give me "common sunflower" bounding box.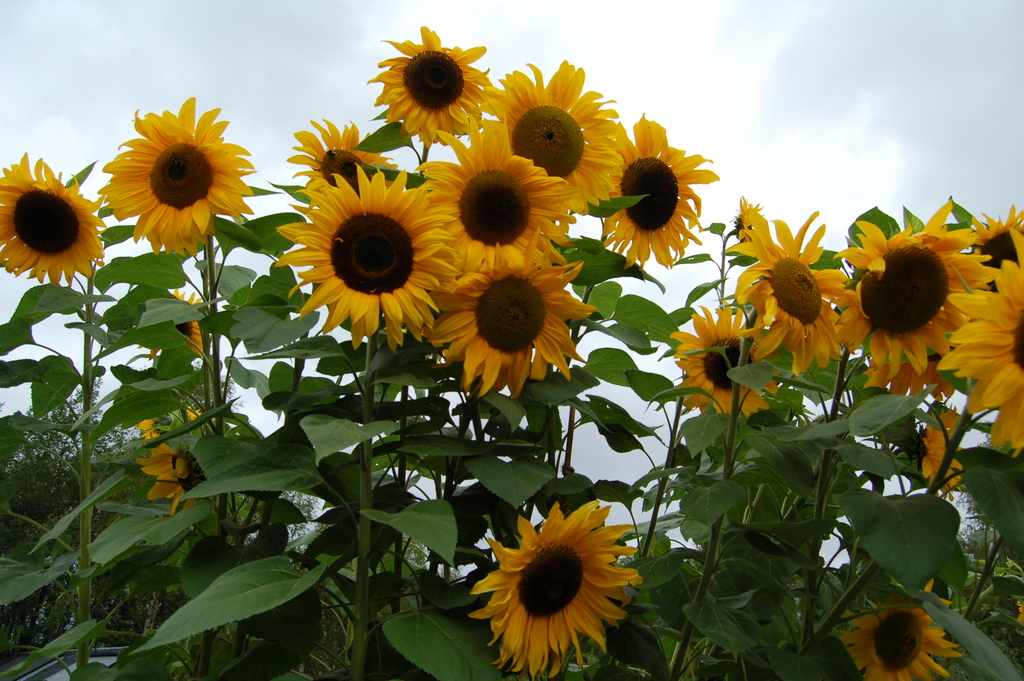
(424, 262, 578, 398).
